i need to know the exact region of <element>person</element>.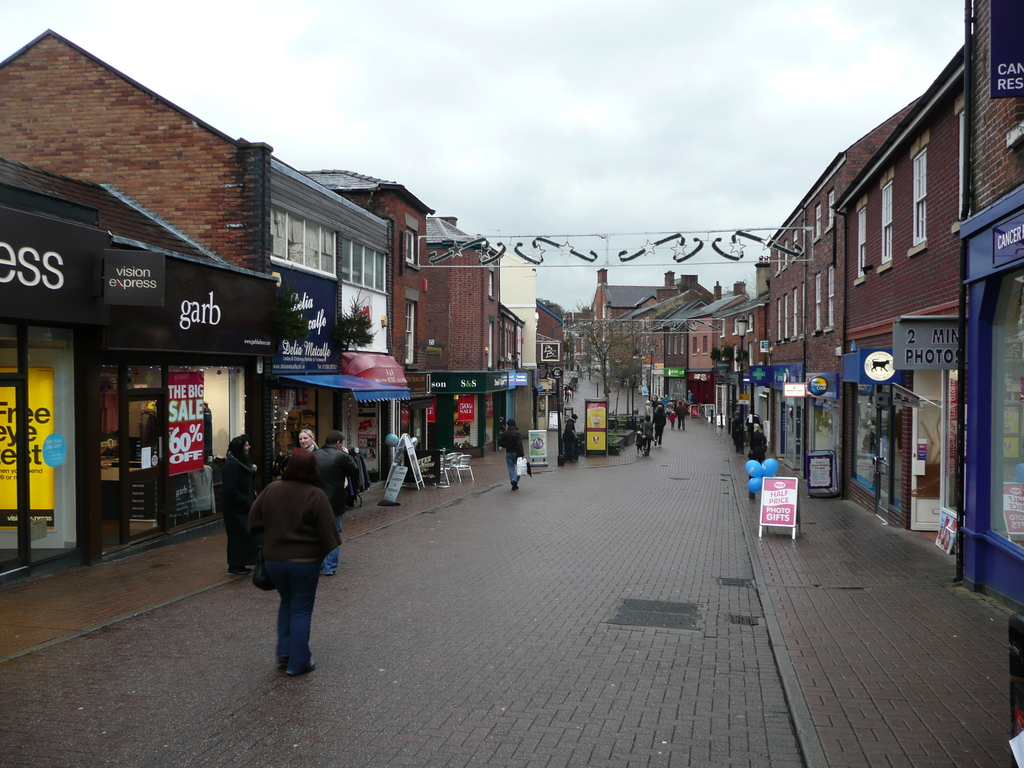
Region: detection(495, 418, 525, 490).
